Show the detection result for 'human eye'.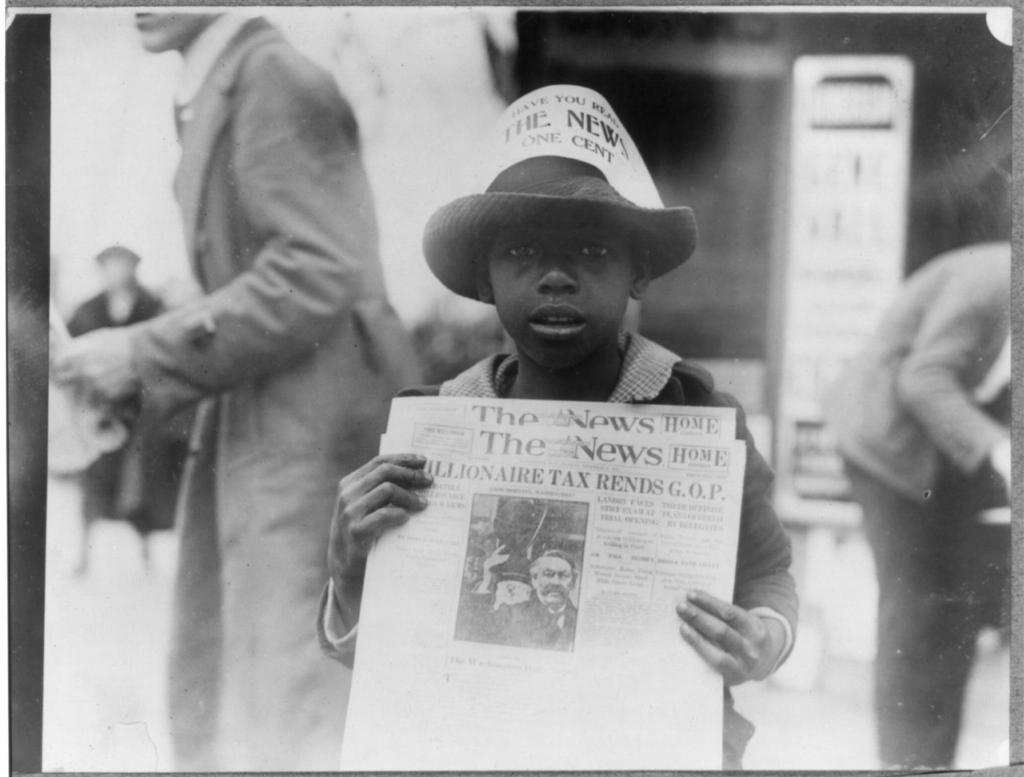
[x1=501, y1=240, x2=541, y2=264].
